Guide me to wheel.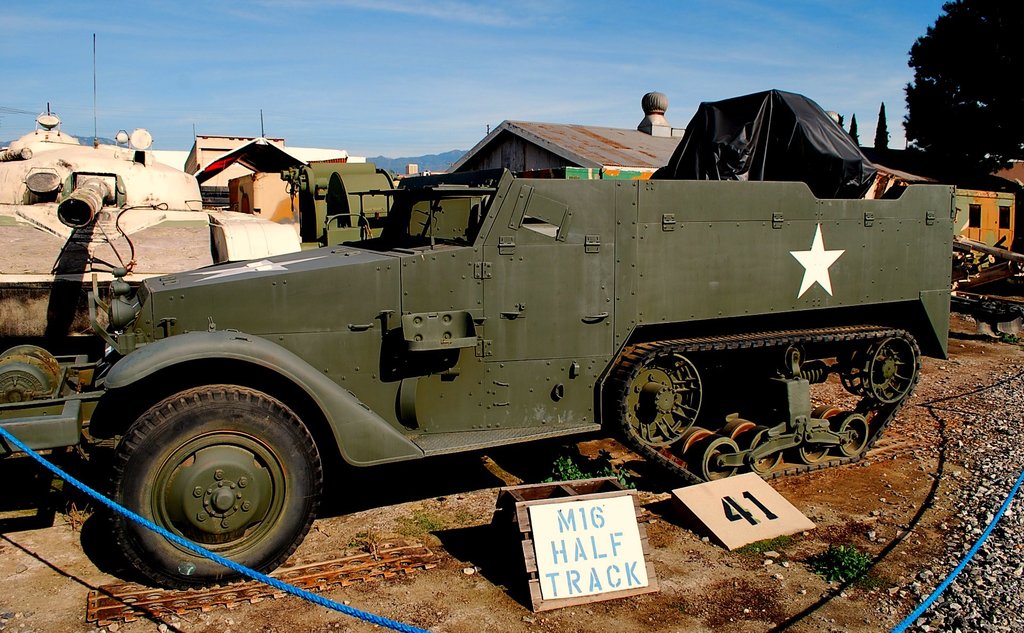
Guidance: left=714, top=417, right=758, bottom=442.
